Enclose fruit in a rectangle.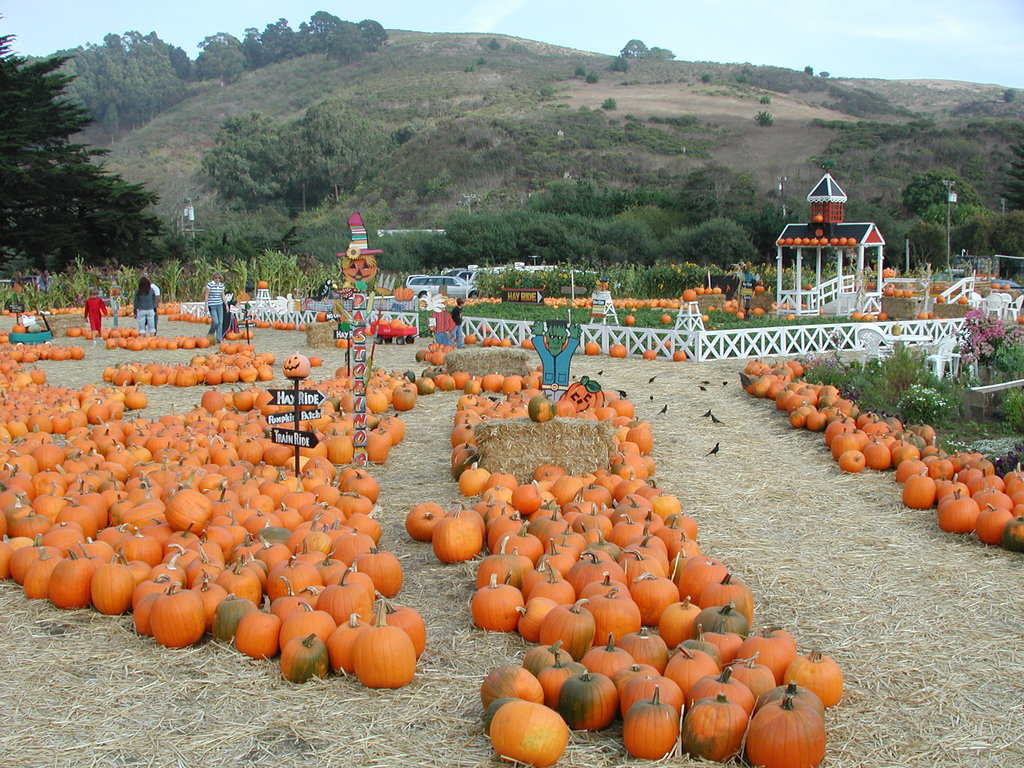
crop(804, 285, 812, 291).
